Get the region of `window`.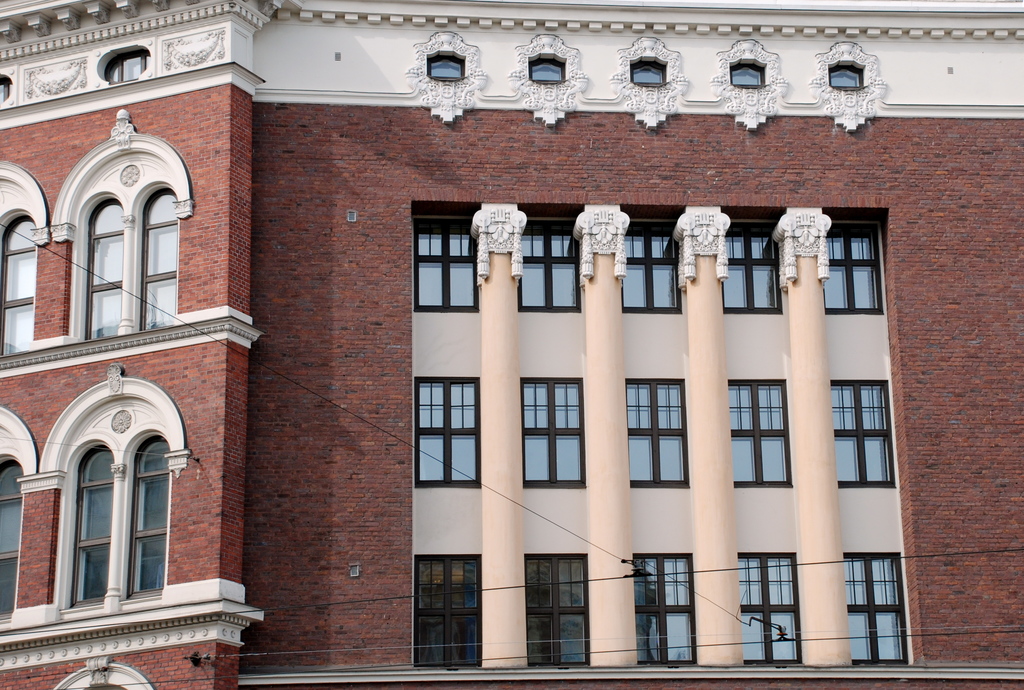
44,385,177,628.
